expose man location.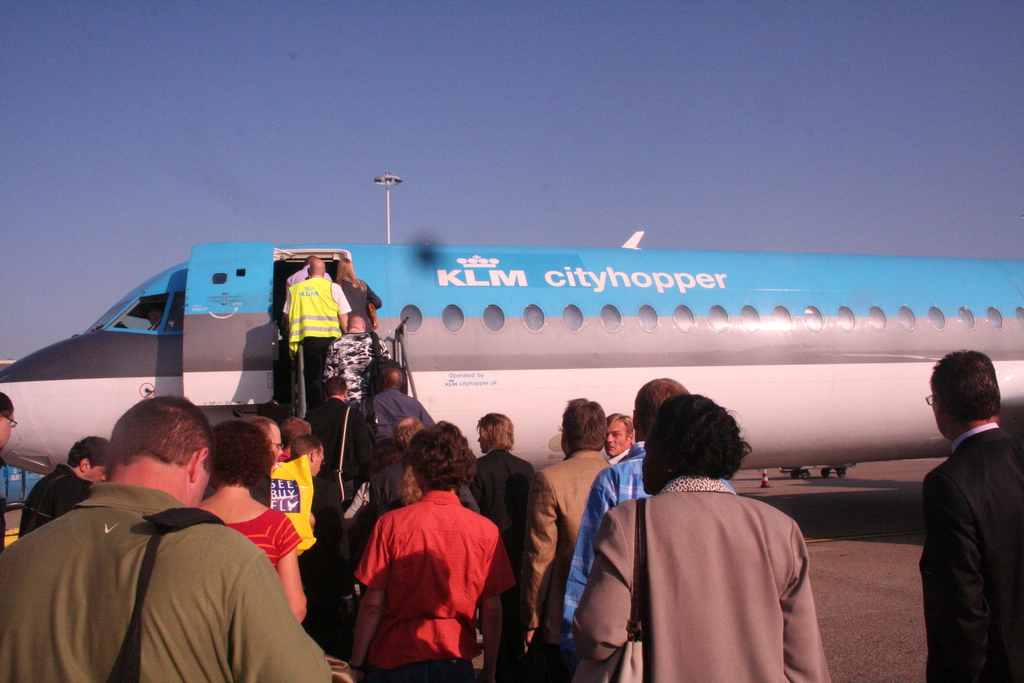
Exposed at <region>283, 253, 333, 324</region>.
